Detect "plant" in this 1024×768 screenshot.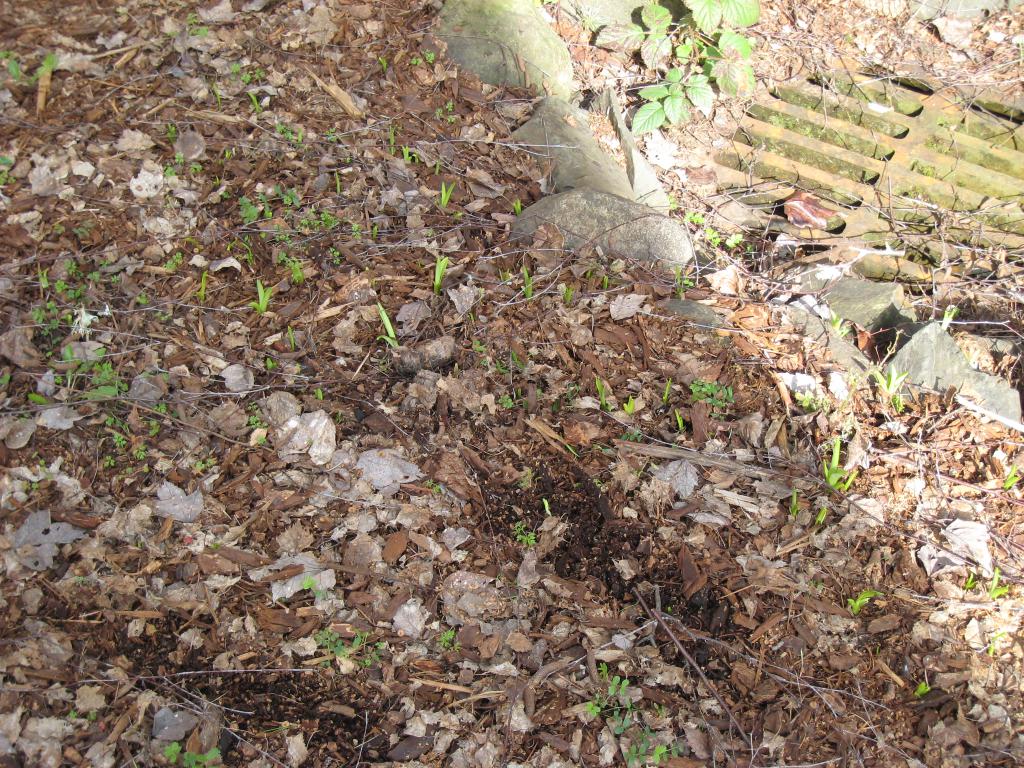
Detection: l=19, t=449, r=54, b=491.
